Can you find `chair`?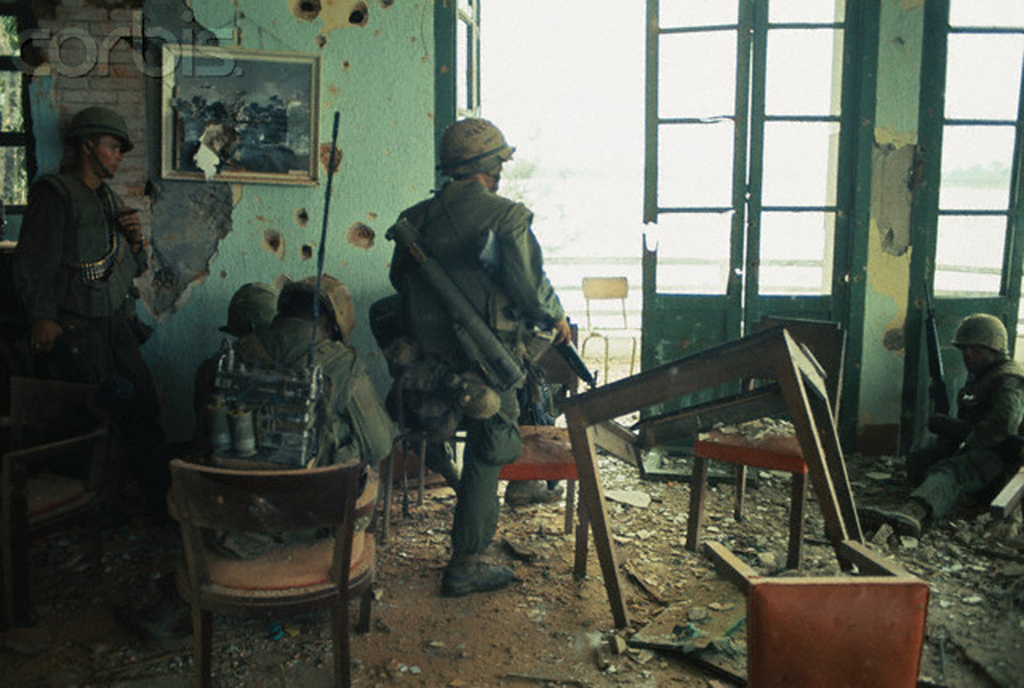
Yes, bounding box: left=144, top=410, right=383, bottom=671.
